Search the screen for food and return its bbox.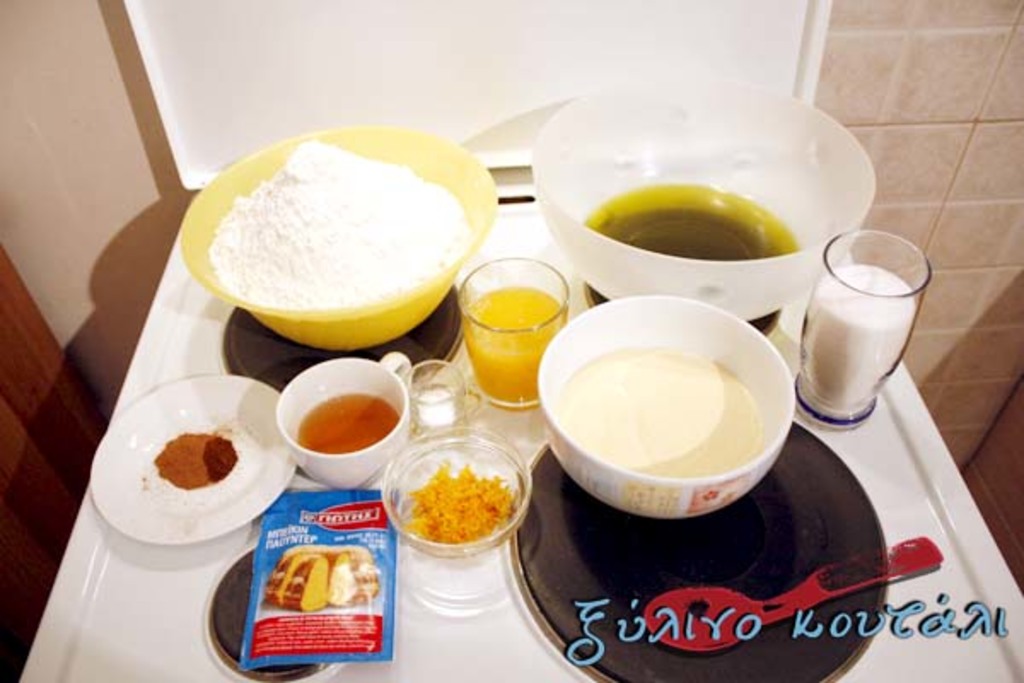
Found: bbox=(140, 425, 239, 488).
